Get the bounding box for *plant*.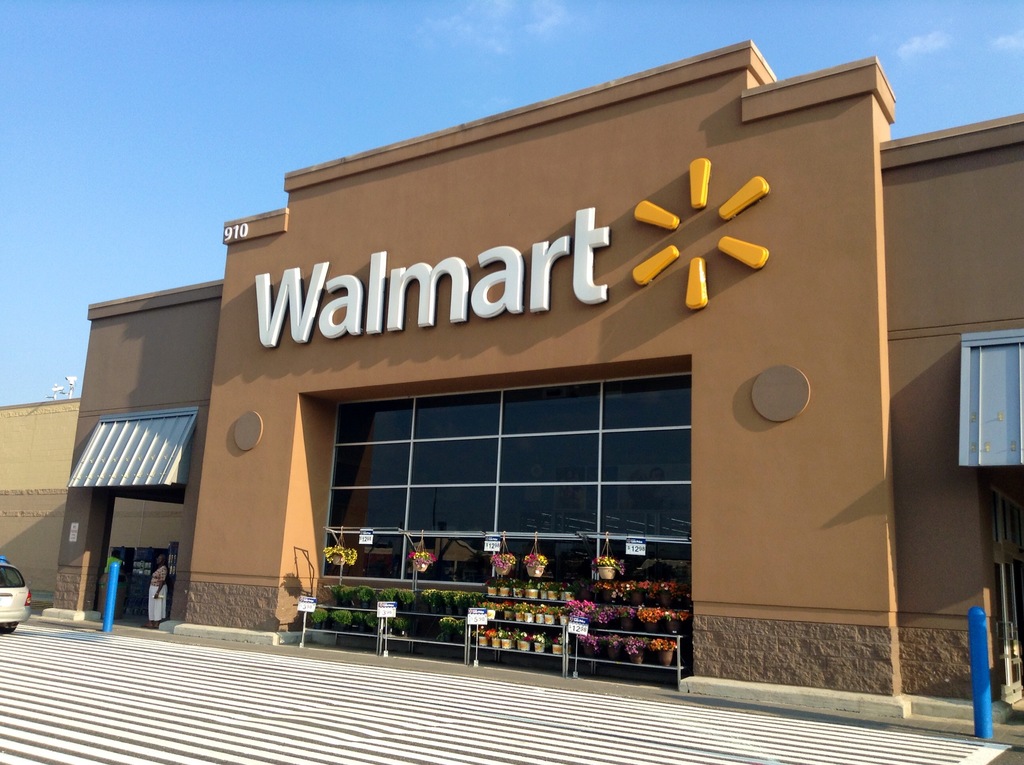
detection(605, 634, 623, 648).
